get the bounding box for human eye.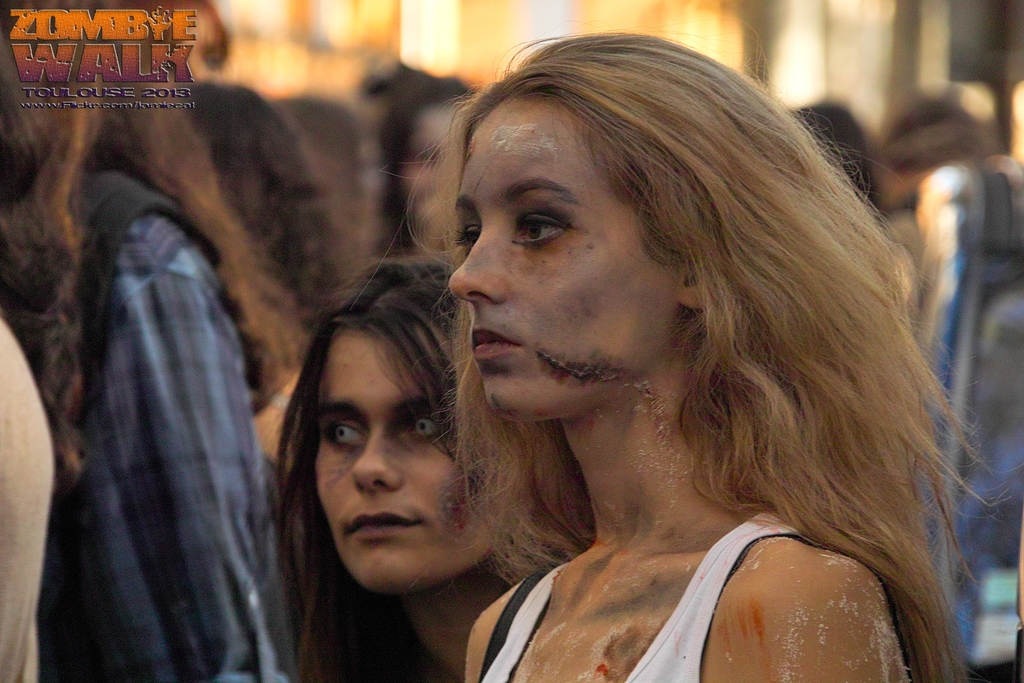
box=[406, 410, 447, 447].
